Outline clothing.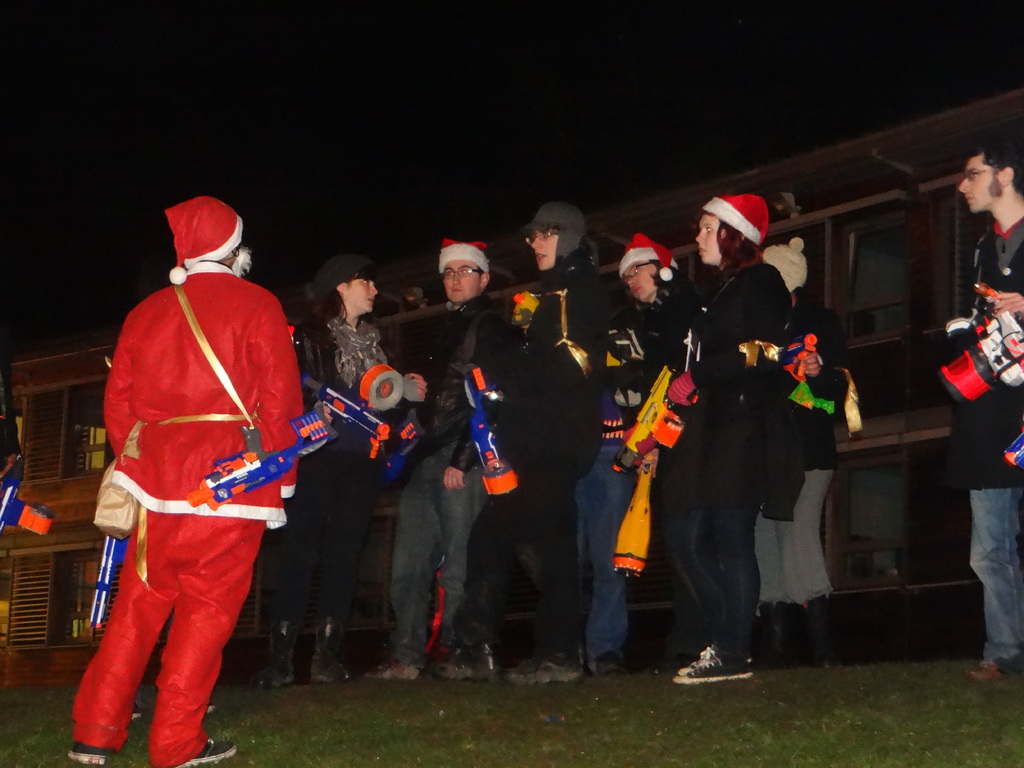
Outline: bbox(753, 285, 840, 618).
